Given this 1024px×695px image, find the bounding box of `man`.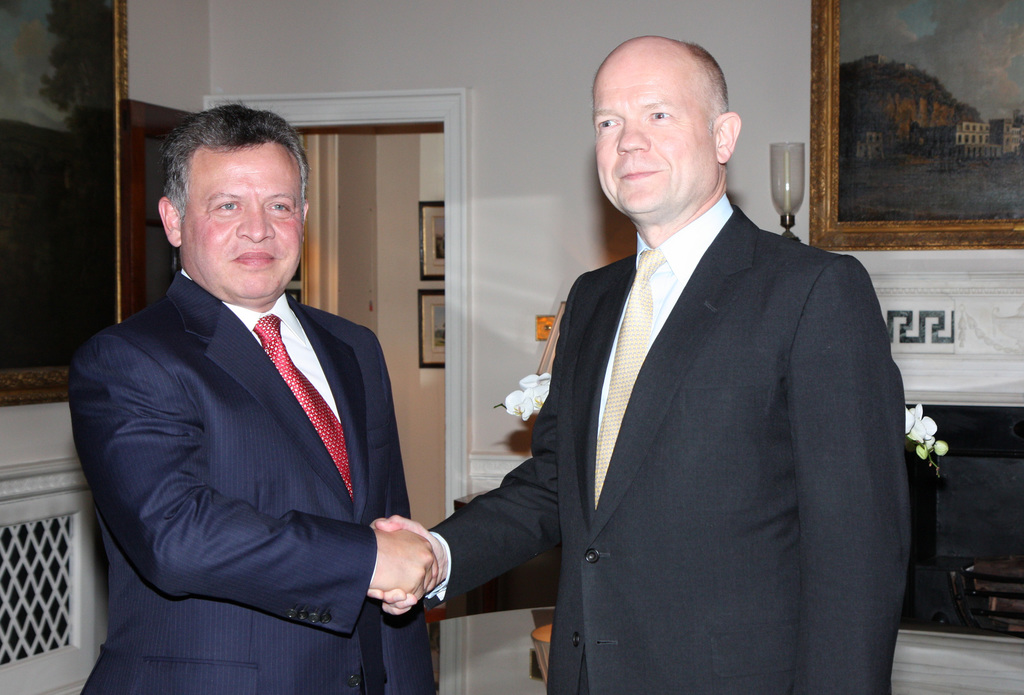
bbox=[363, 39, 913, 694].
